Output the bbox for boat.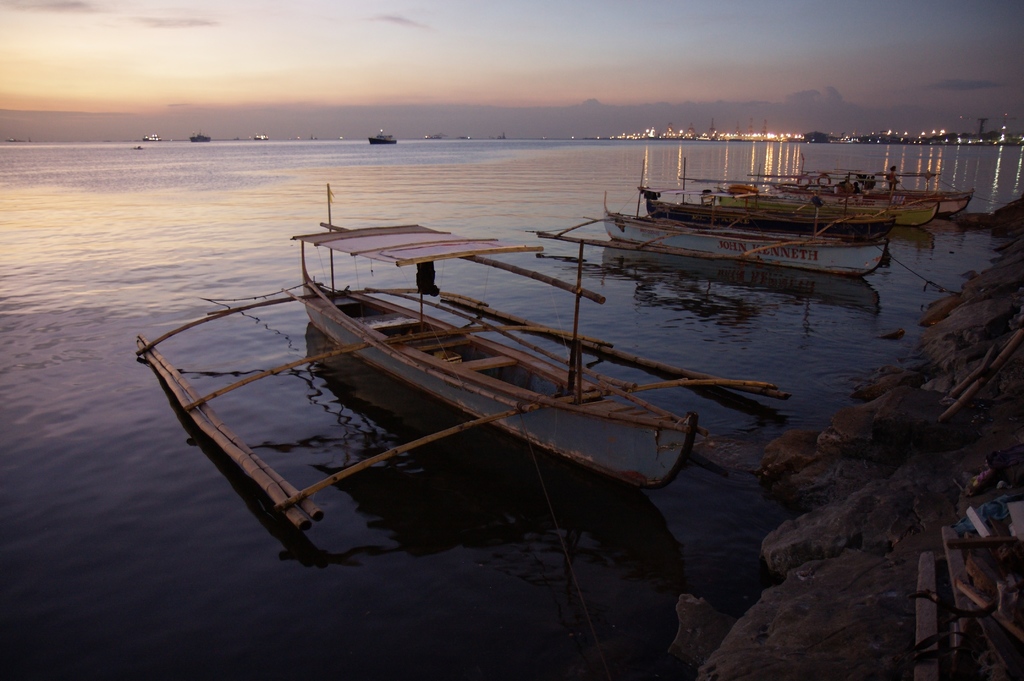
rect(255, 136, 268, 142).
